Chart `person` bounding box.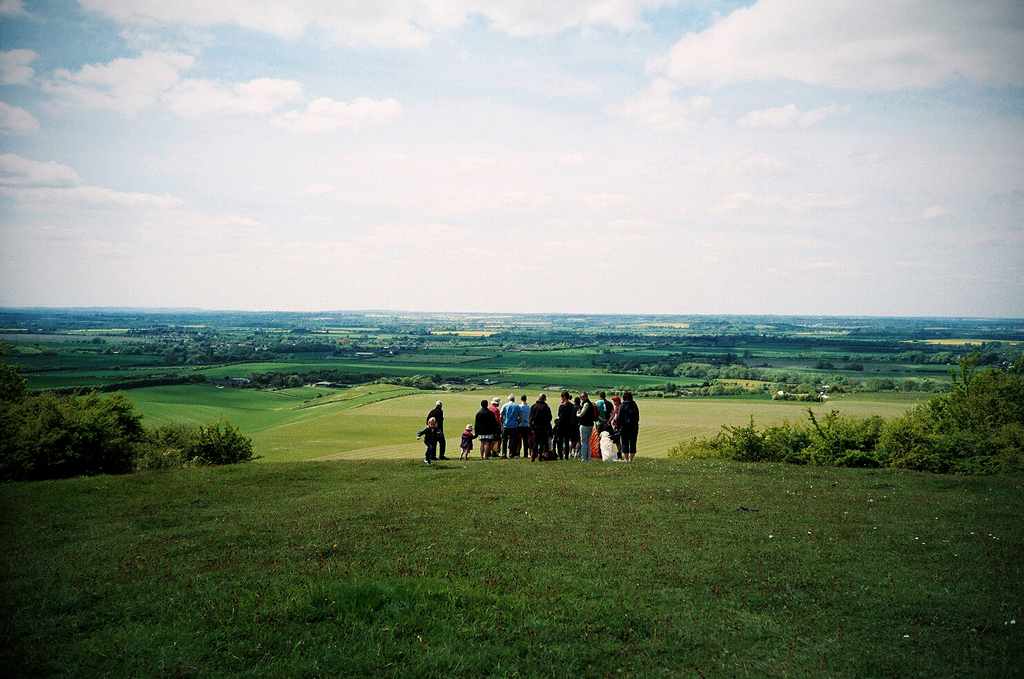
Charted: [left=426, top=404, right=444, bottom=459].
